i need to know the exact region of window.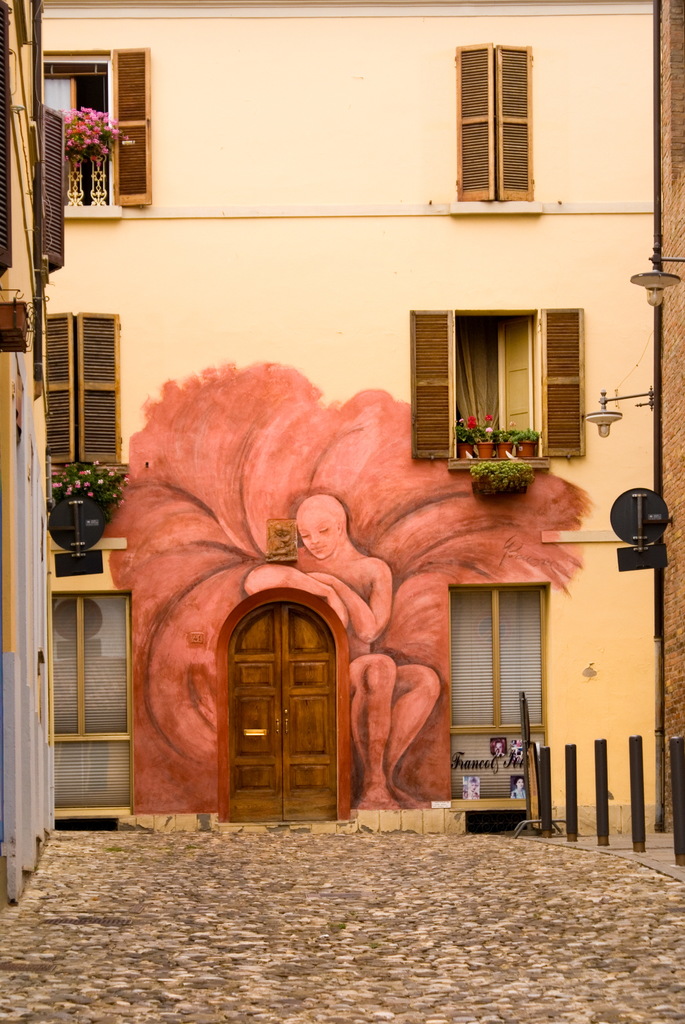
Region: BBox(461, 34, 554, 205).
